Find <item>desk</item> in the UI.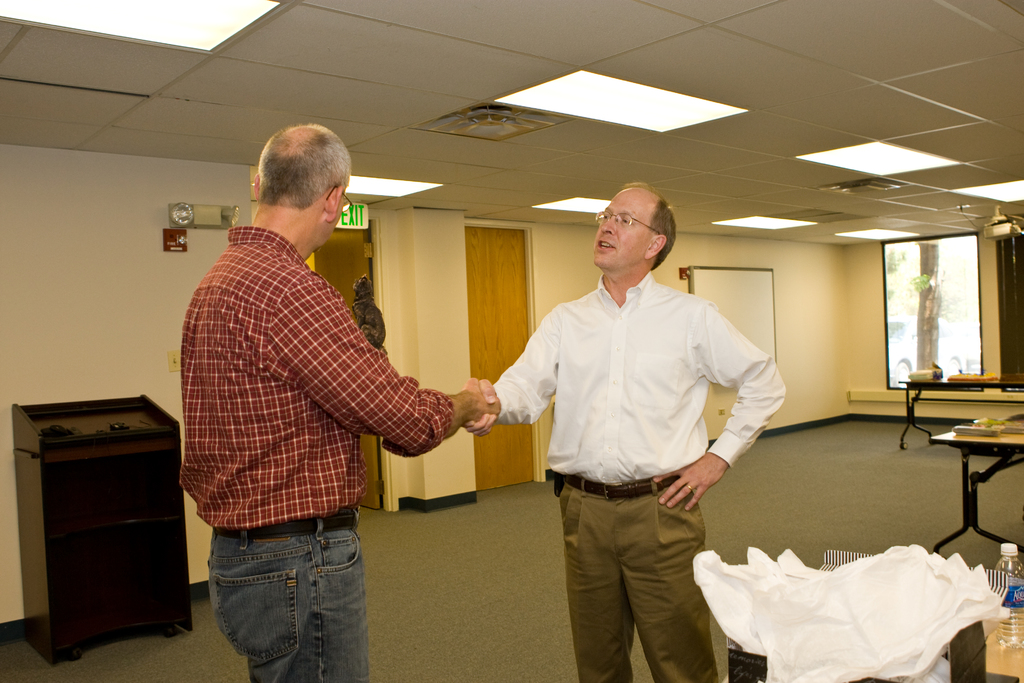
UI element at <bbox>932, 420, 1023, 547</bbox>.
